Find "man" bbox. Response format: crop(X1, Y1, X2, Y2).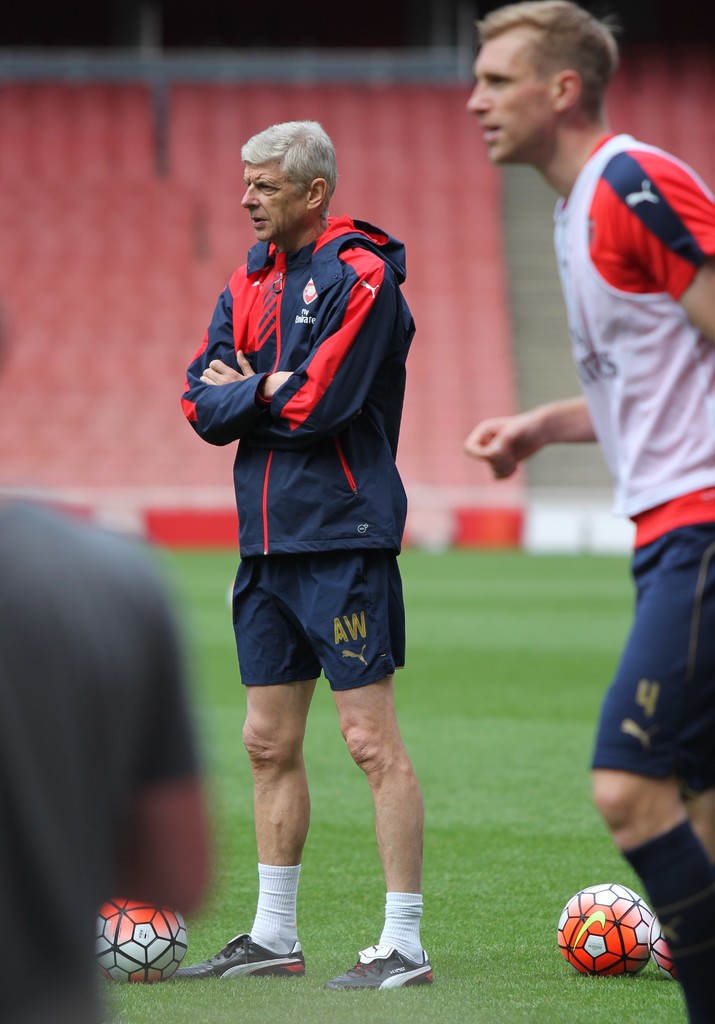
crop(465, 0, 714, 1023).
